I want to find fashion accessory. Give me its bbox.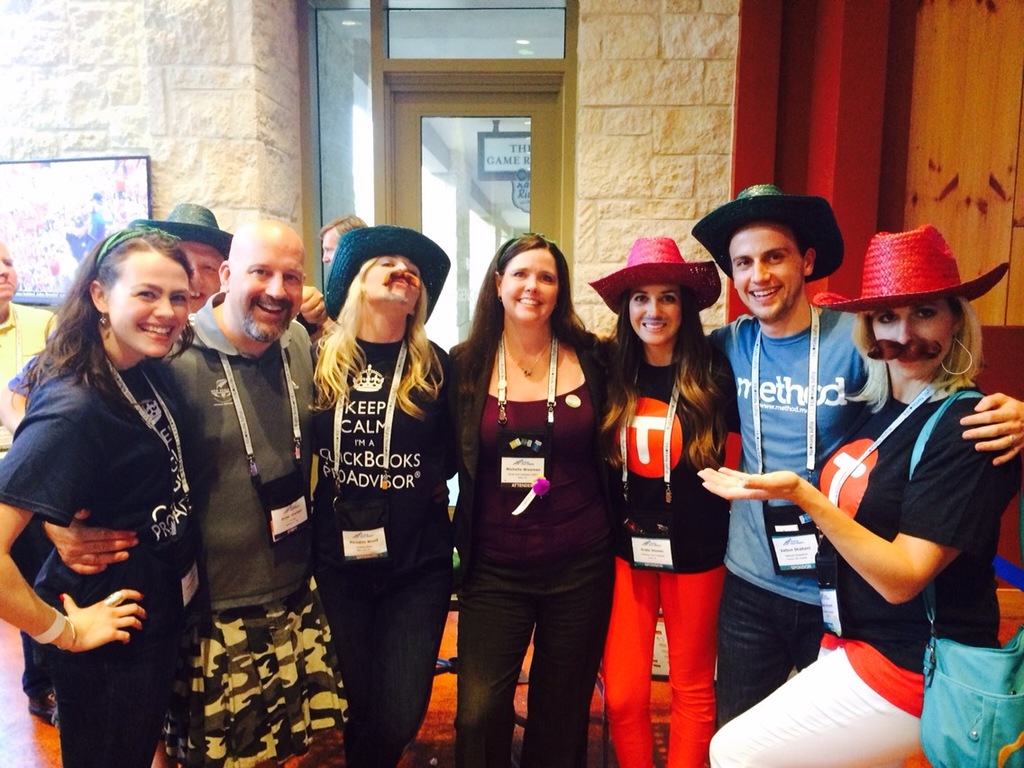
box=[513, 352, 545, 377].
